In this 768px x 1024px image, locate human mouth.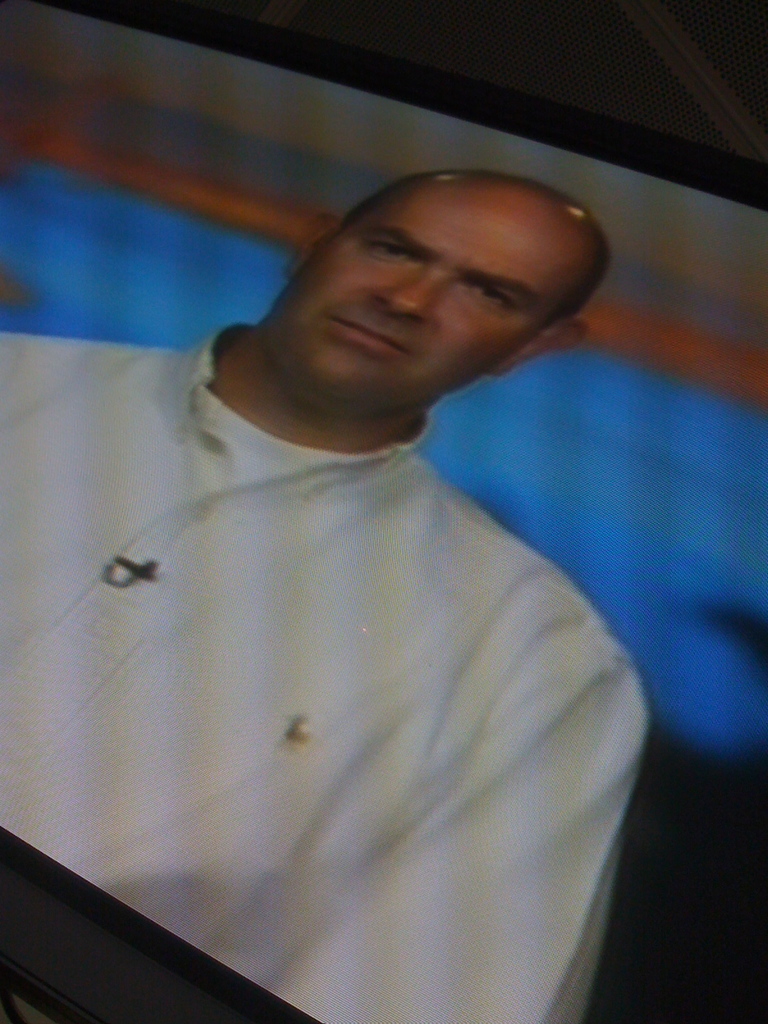
Bounding box: <bbox>326, 316, 404, 352</bbox>.
